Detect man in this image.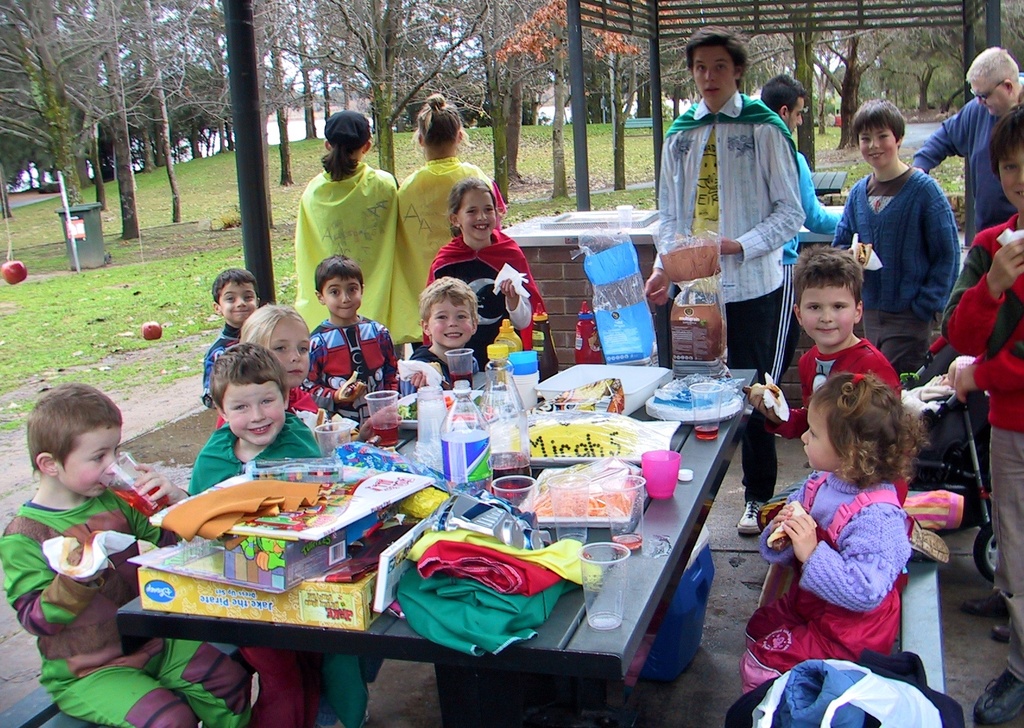
Detection: left=639, top=24, right=810, bottom=539.
